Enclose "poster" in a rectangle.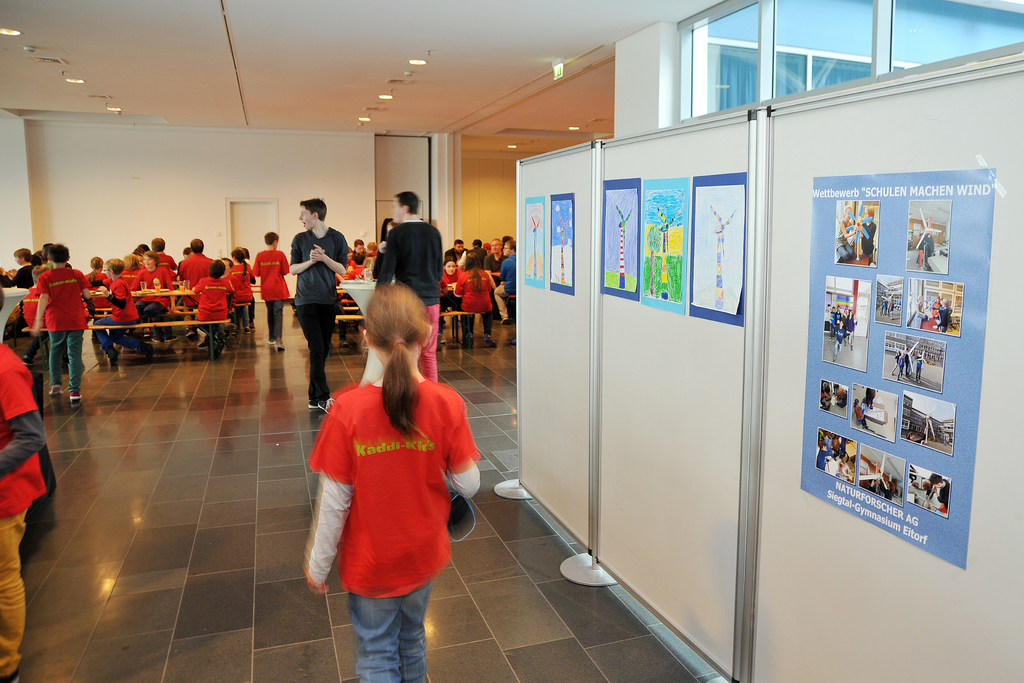
600 179 635 299.
